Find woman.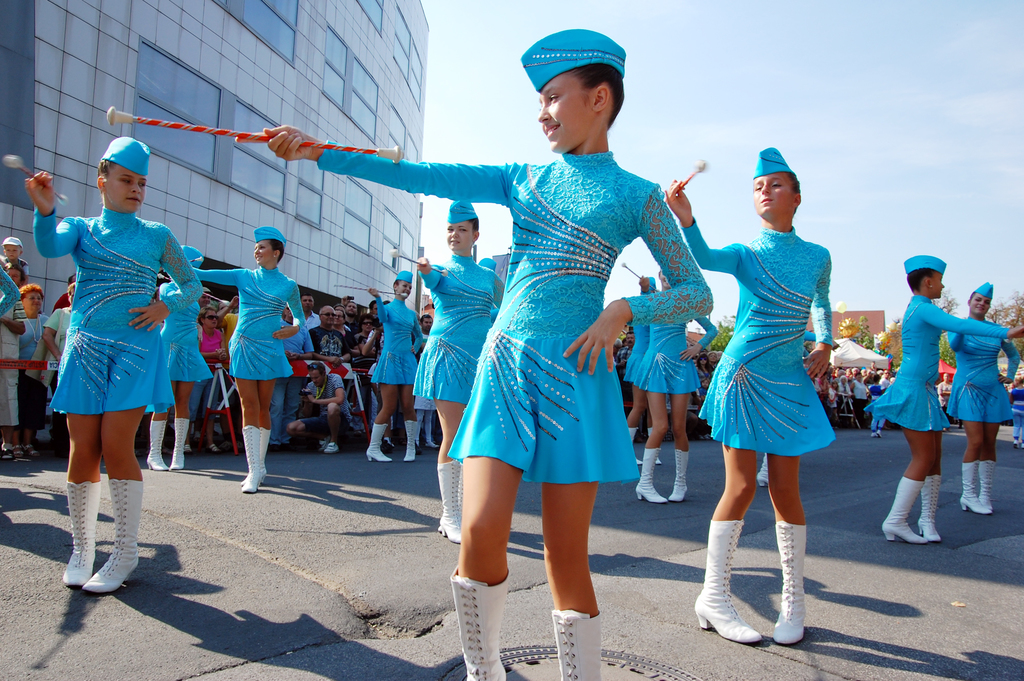
[x1=837, y1=375, x2=848, y2=410].
